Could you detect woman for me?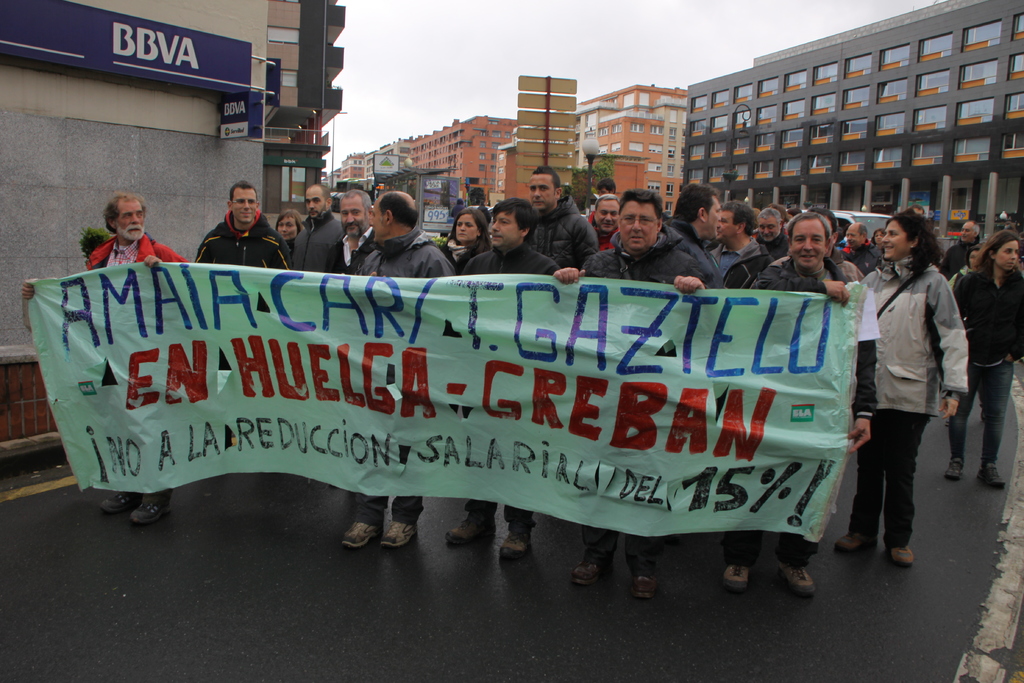
Detection result: rect(877, 208, 981, 520).
